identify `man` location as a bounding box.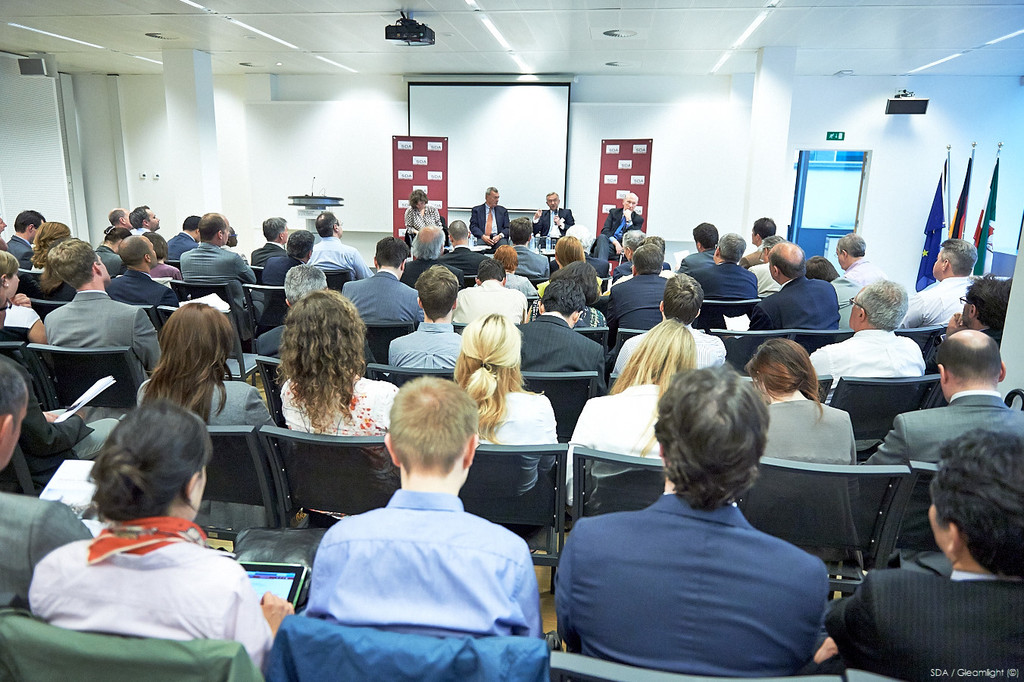
[x1=396, y1=217, x2=457, y2=283].
